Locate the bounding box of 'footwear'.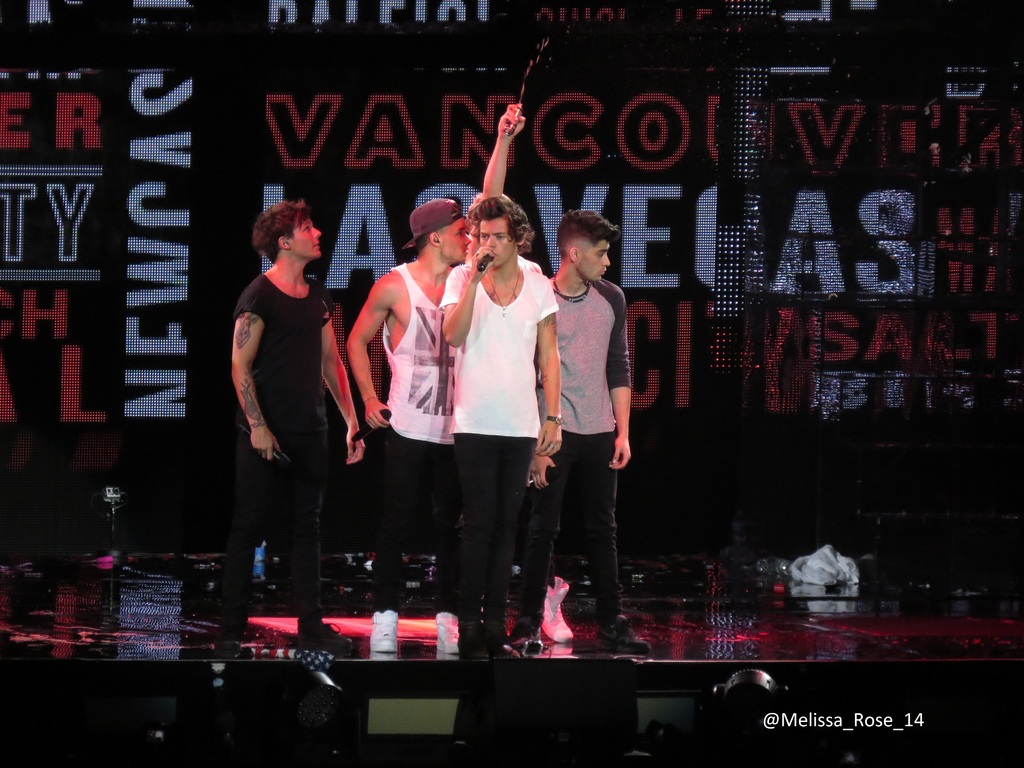
Bounding box: select_region(217, 612, 250, 643).
